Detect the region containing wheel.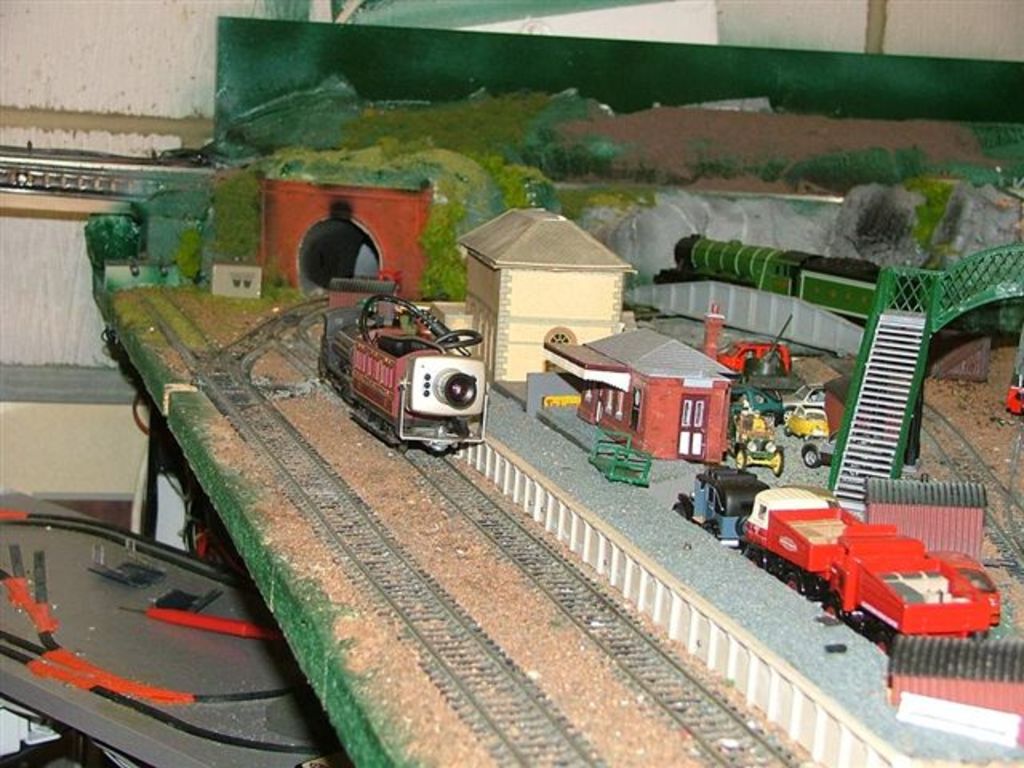
BBox(669, 502, 688, 517).
